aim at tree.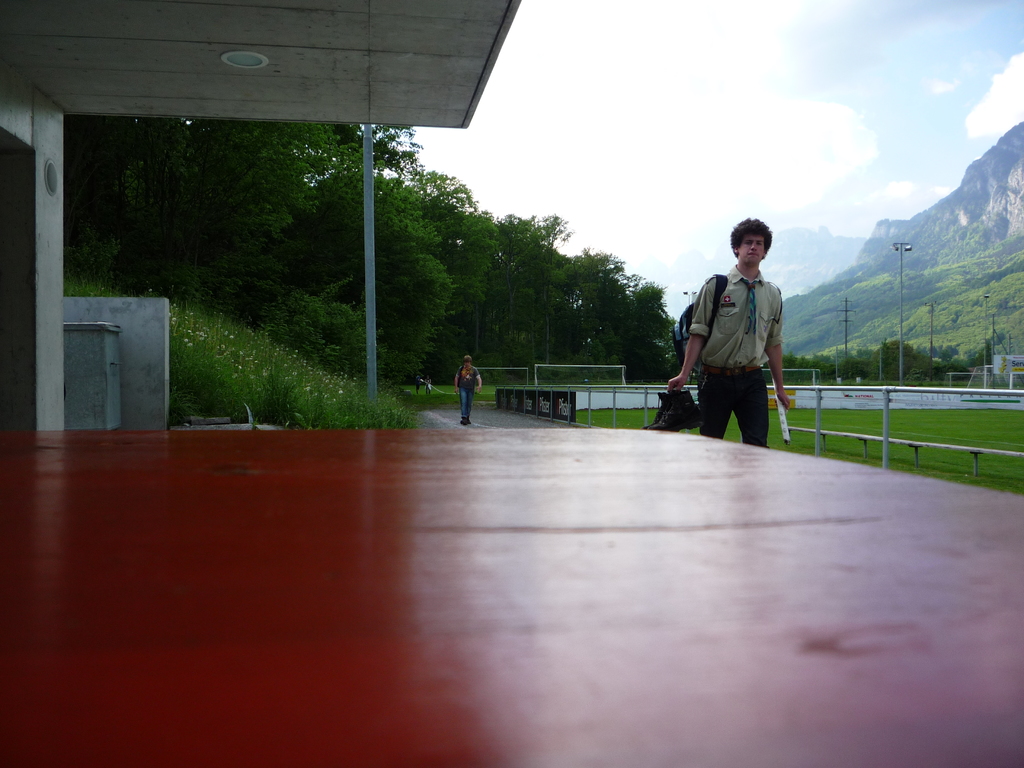
Aimed at box=[244, 285, 392, 390].
